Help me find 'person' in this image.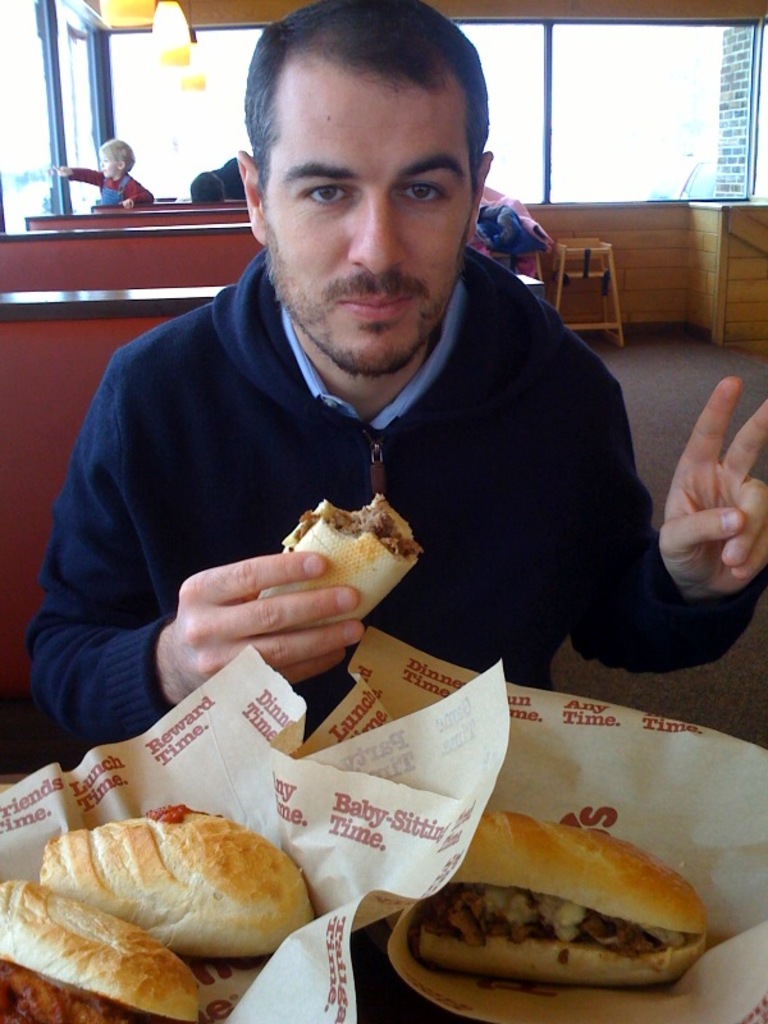
Found it: x1=31 y1=0 x2=676 y2=829.
